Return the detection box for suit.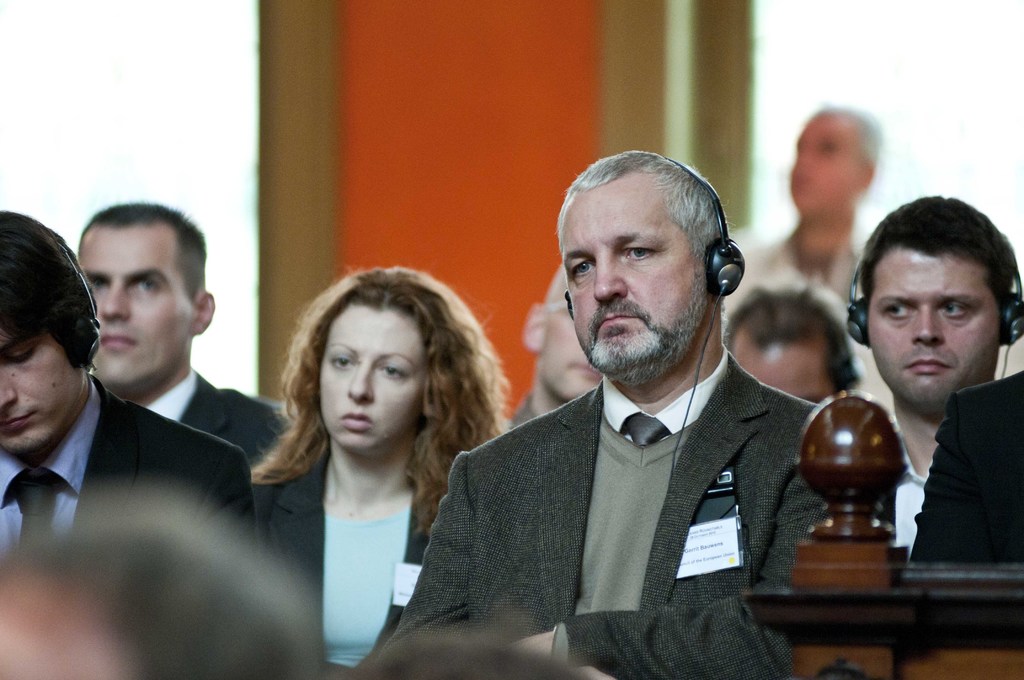
x1=148 y1=369 x2=296 y2=513.
